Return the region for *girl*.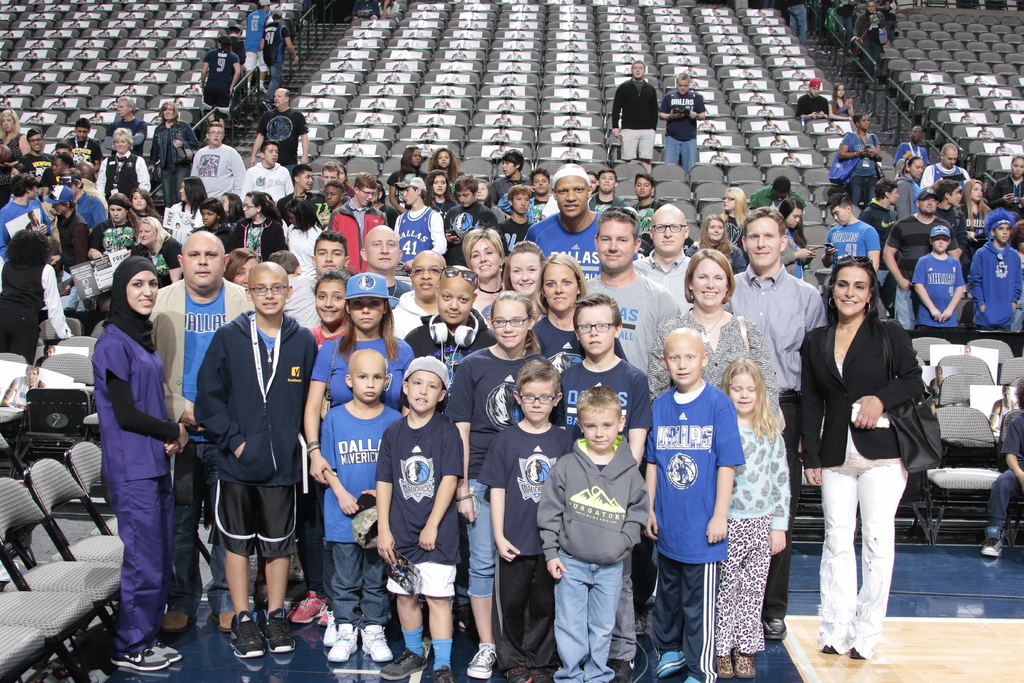
(left=304, top=270, right=346, bottom=348).
